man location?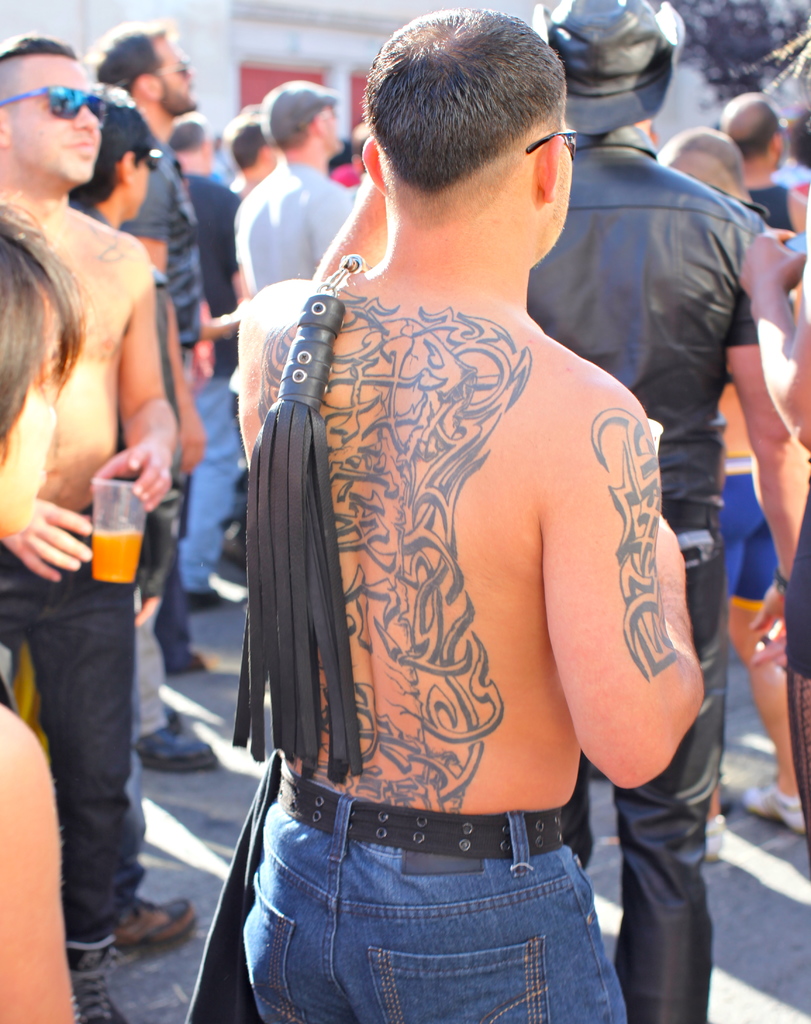
BBox(534, 0, 810, 1023)
